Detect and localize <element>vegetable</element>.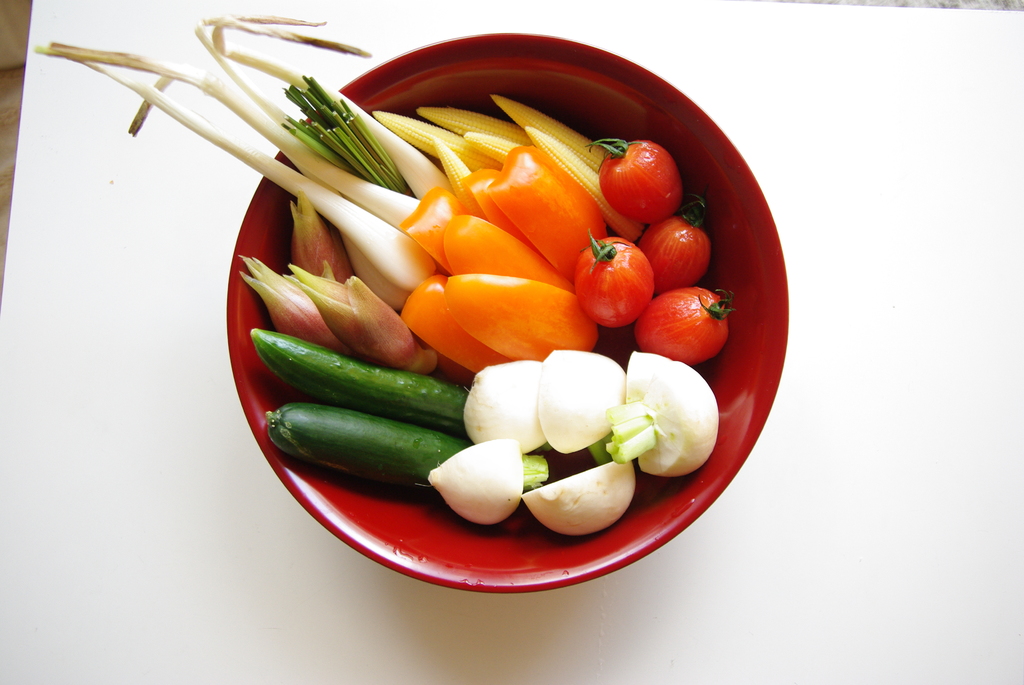
Localized at <bbox>287, 192, 353, 280</bbox>.
